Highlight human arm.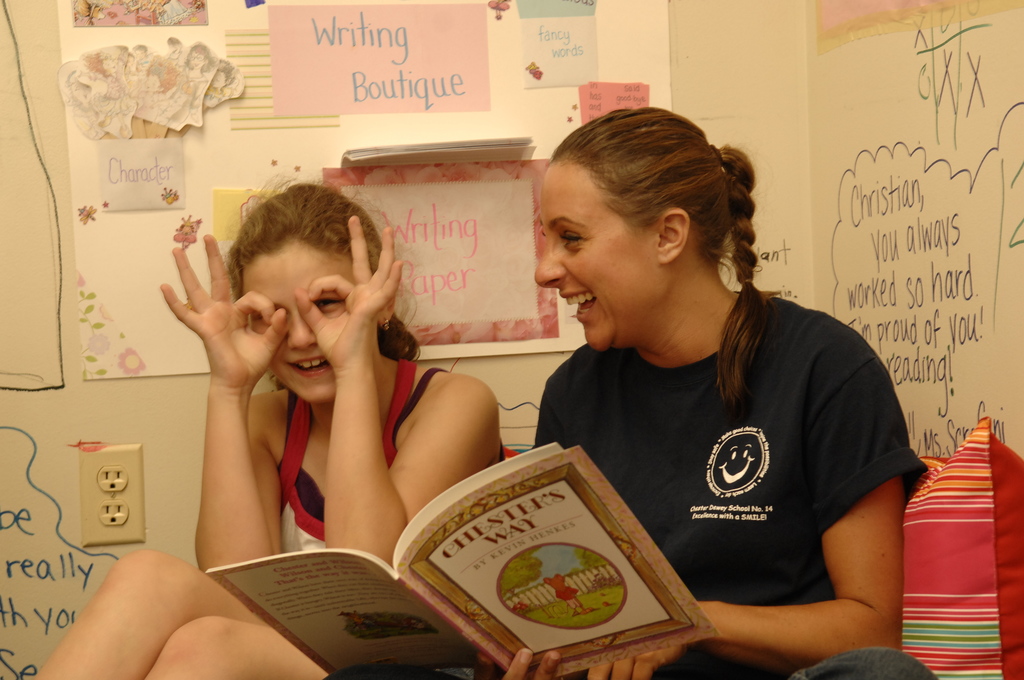
Highlighted region: 289/208/499/567.
